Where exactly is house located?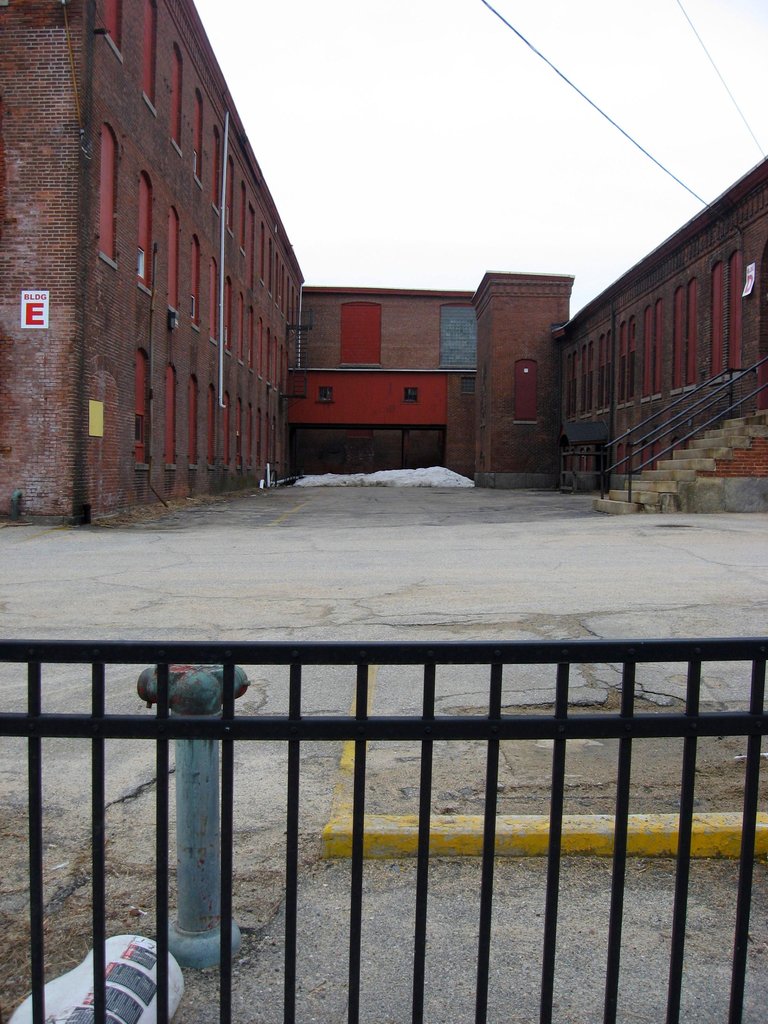
Its bounding box is select_region(285, 260, 580, 479).
